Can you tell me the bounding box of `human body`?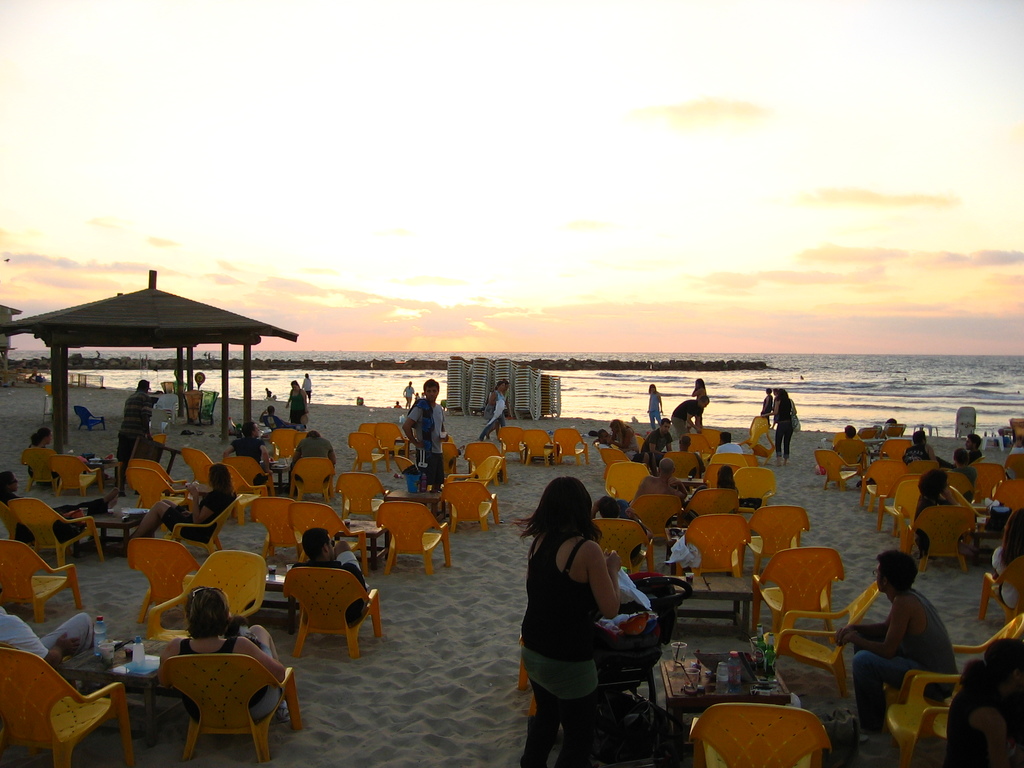
{"x1": 991, "y1": 545, "x2": 1023, "y2": 610}.
